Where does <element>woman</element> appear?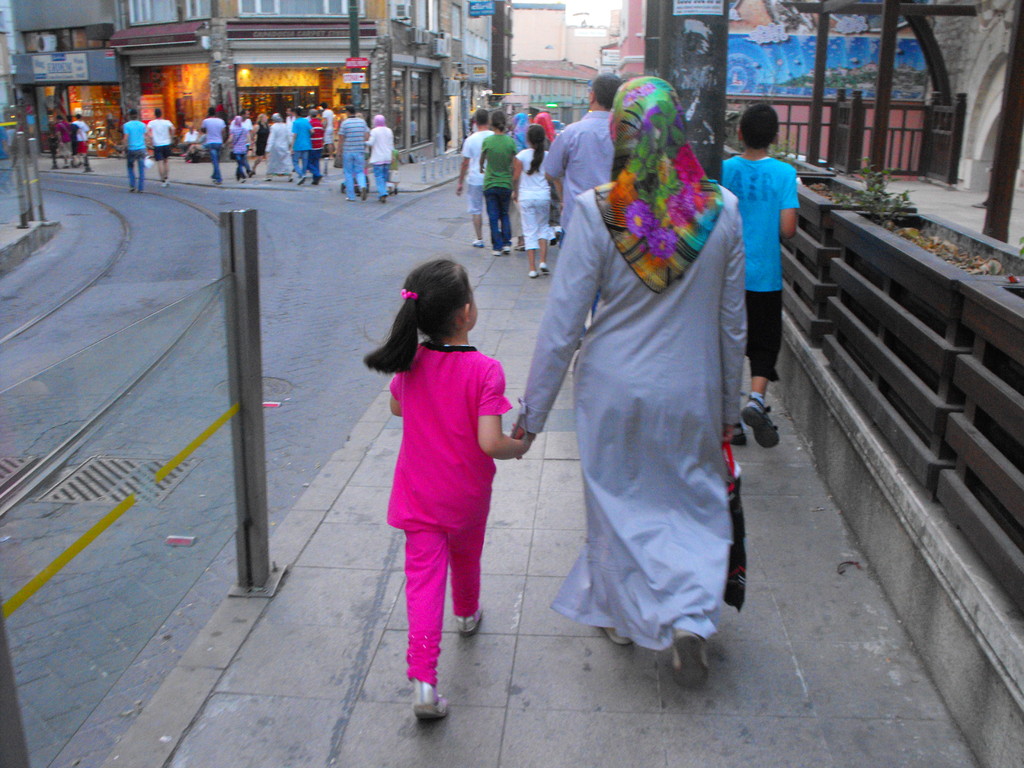
Appears at (left=225, top=115, right=252, bottom=186).
